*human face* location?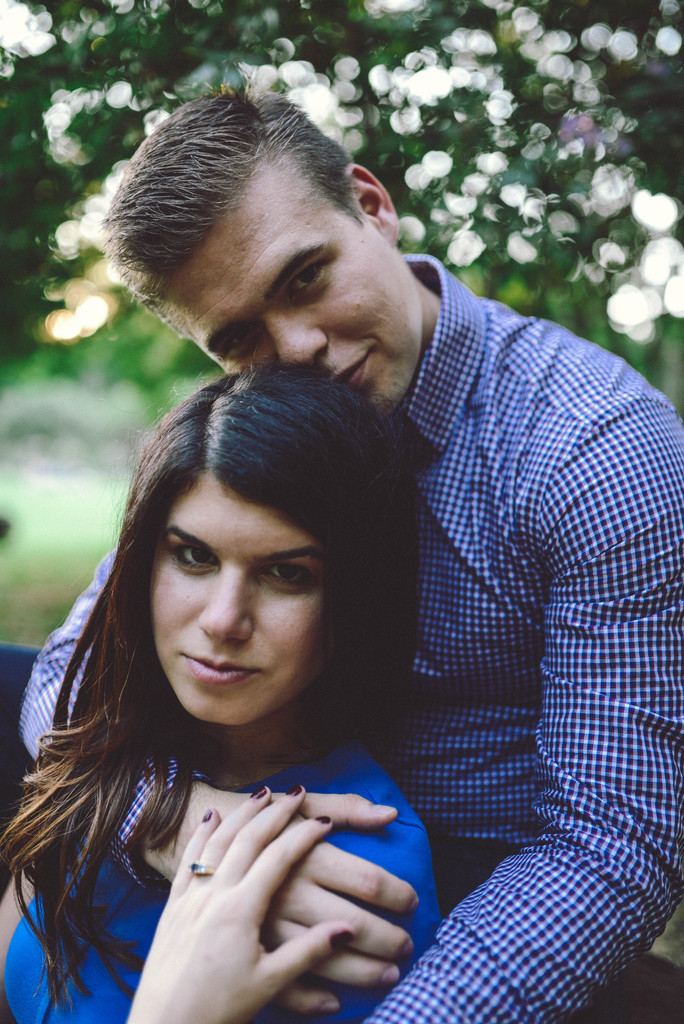
151:479:323:727
